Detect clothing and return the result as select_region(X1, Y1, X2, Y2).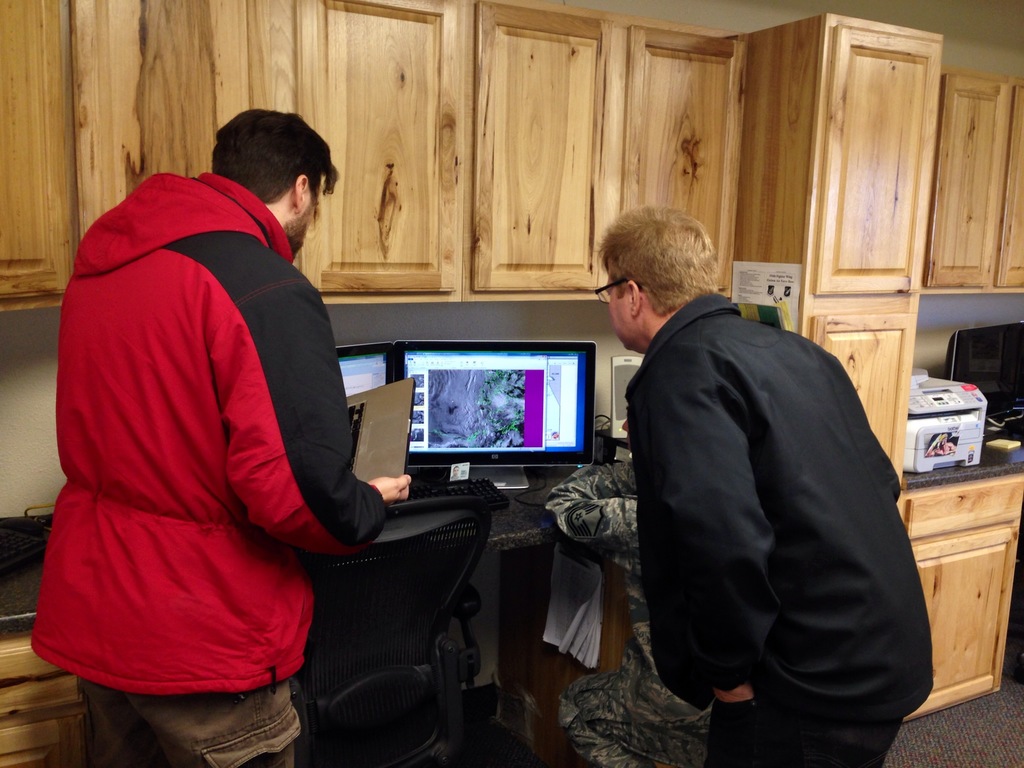
select_region(627, 297, 935, 767).
